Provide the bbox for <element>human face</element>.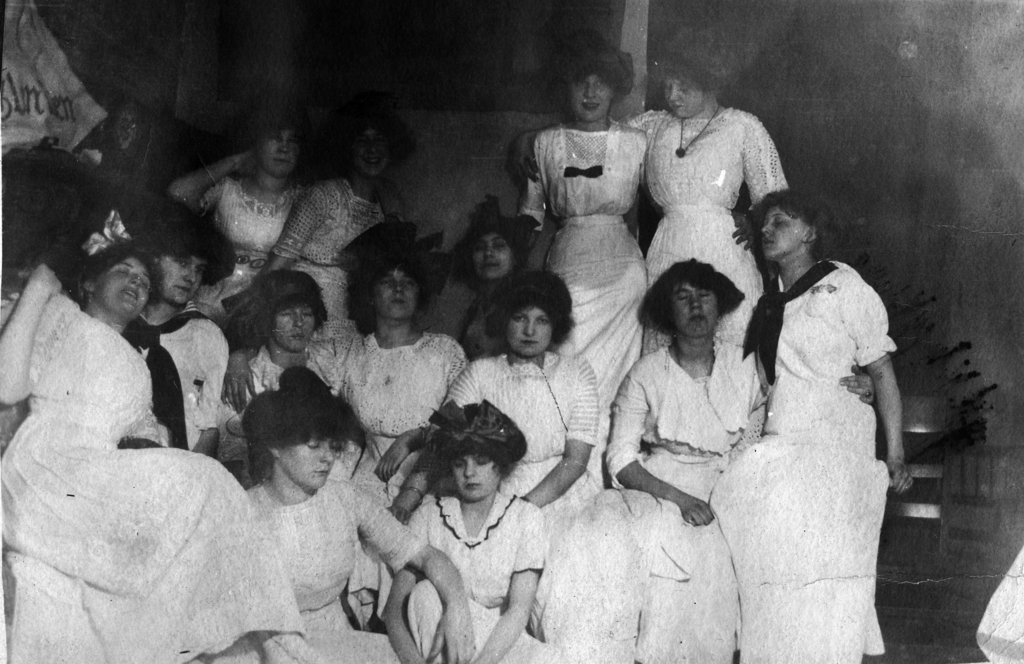
x1=373, y1=270, x2=419, y2=321.
